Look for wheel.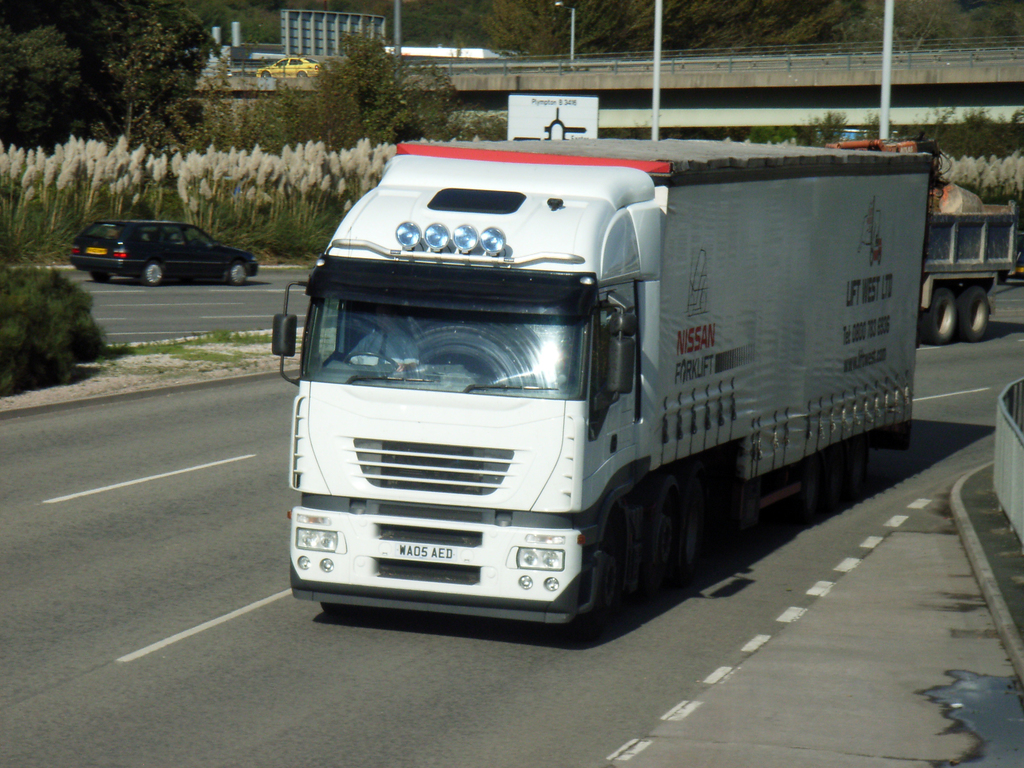
Found: x1=826 y1=449 x2=845 y2=511.
